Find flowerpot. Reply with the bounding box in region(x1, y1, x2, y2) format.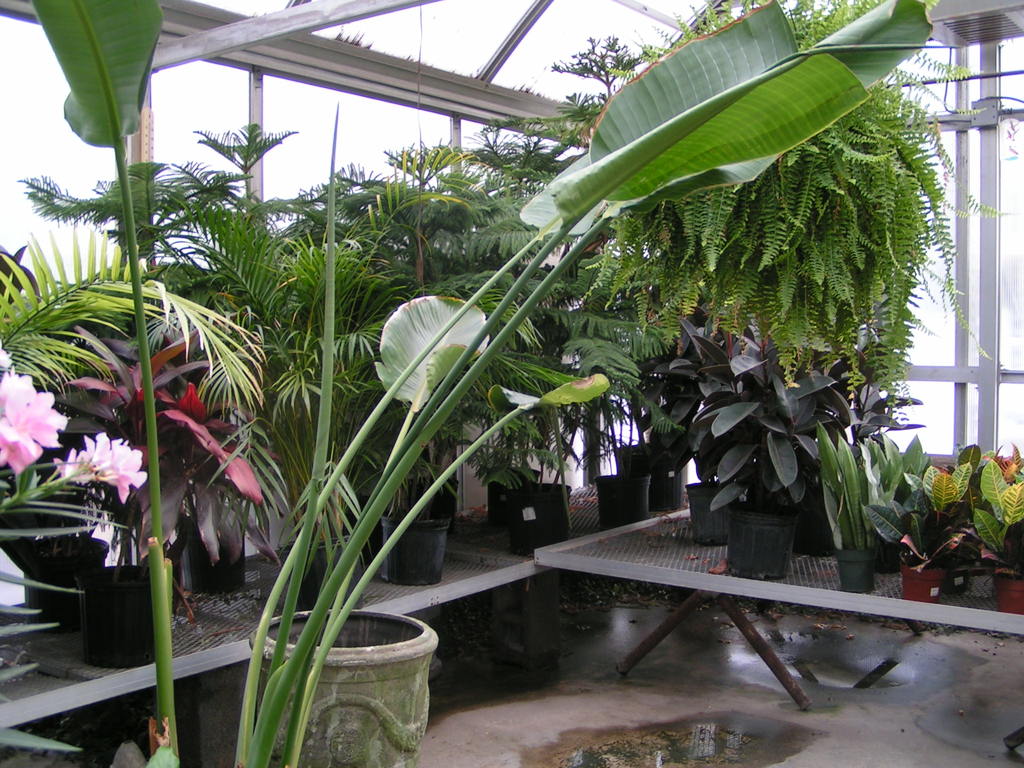
region(275, 593, 452, 755).
